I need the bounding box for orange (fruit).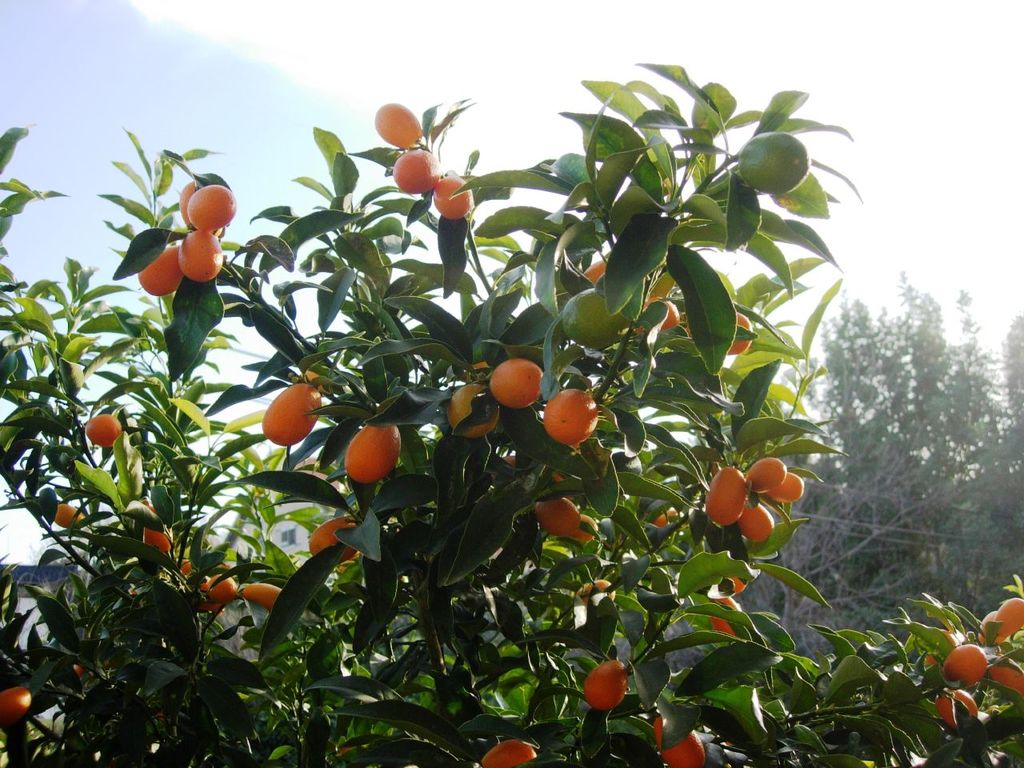
Here it is: box=[475, 734, 530, 767].
